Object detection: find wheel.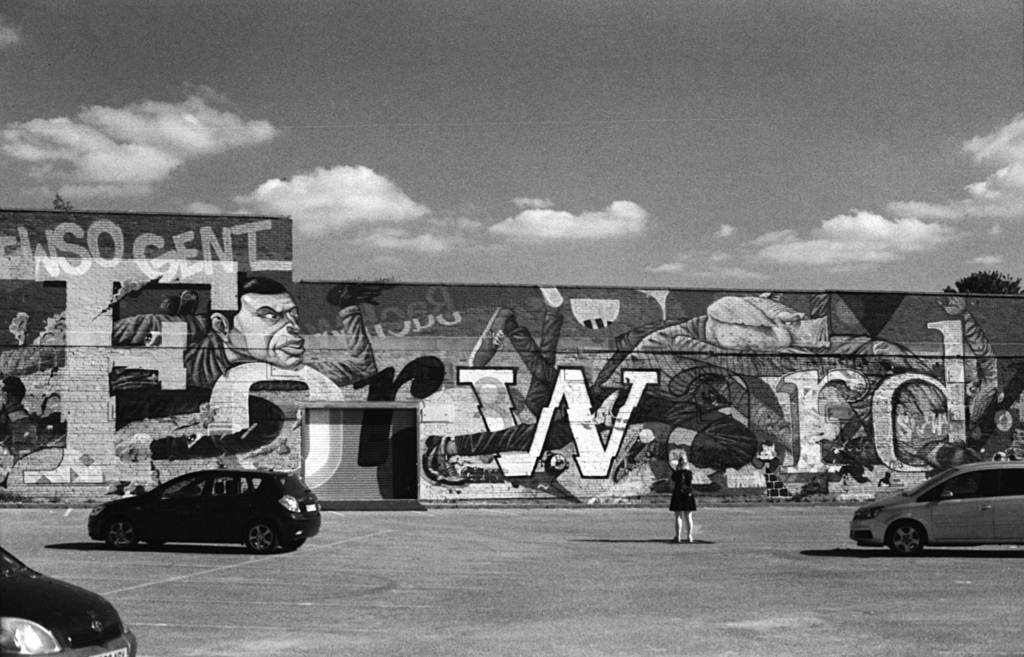
(x1=281, y1=537, x2=306, y2=549).
